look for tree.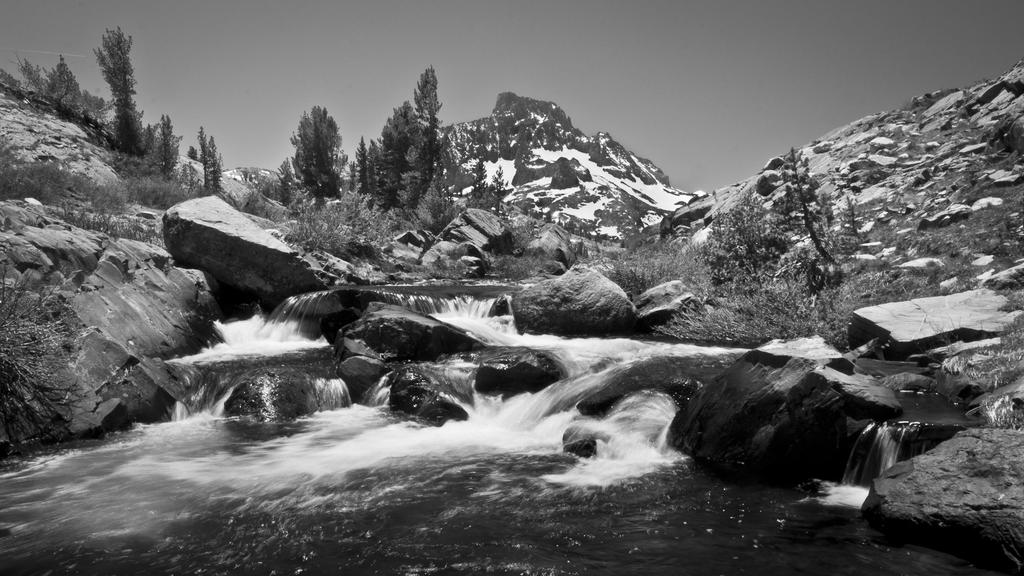
Found: left=694, top=192, right=781, bottom=285.
